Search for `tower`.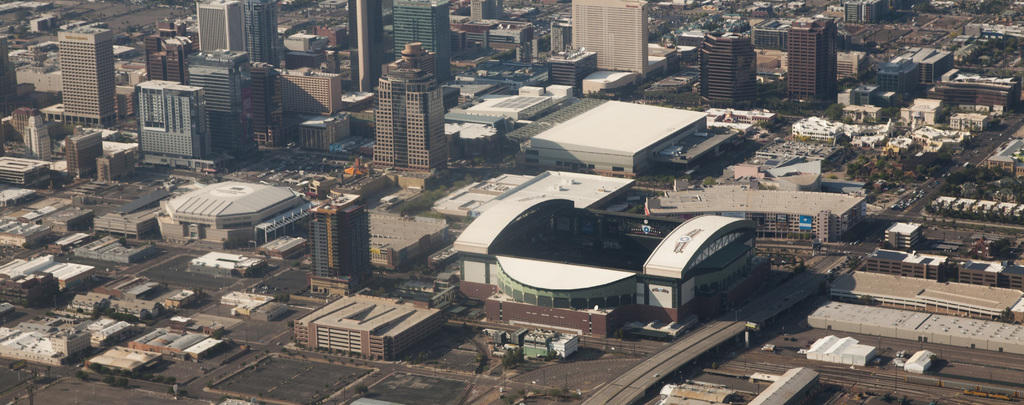
Found at detection(61, 22, 126, 124).
